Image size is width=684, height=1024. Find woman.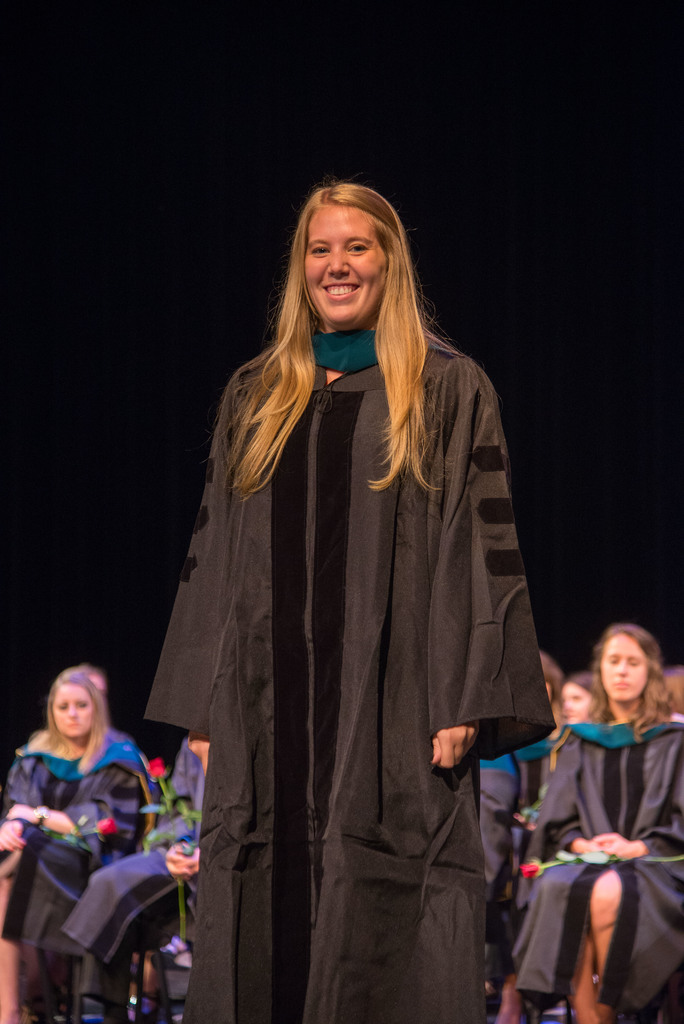
67, 737, 212, 1023.
